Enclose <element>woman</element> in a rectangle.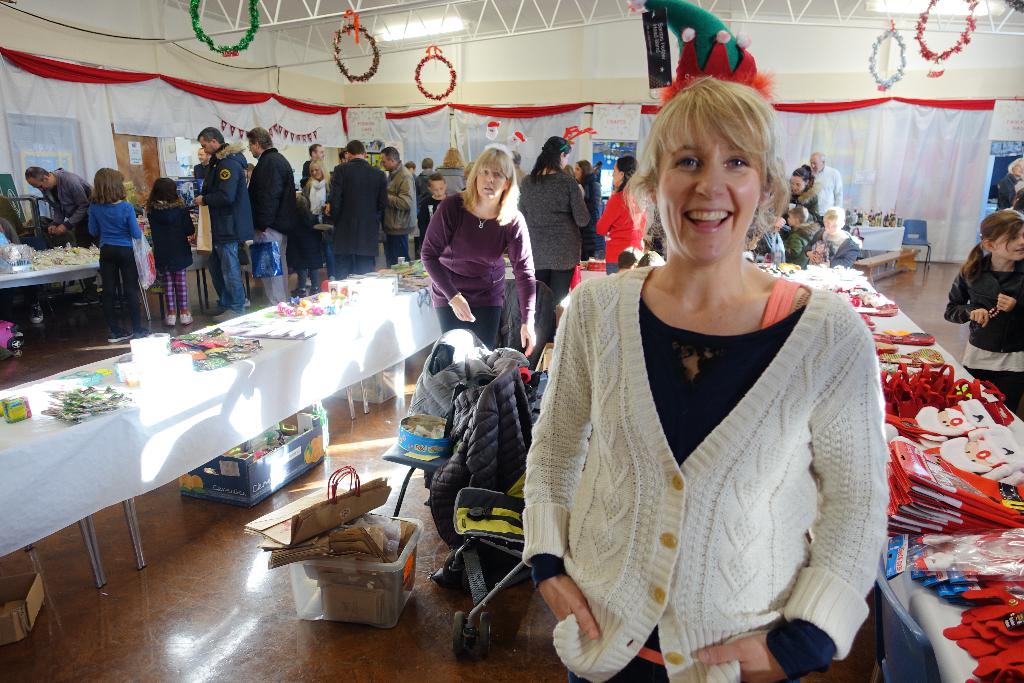
locate(521, 136, 588, 337).
